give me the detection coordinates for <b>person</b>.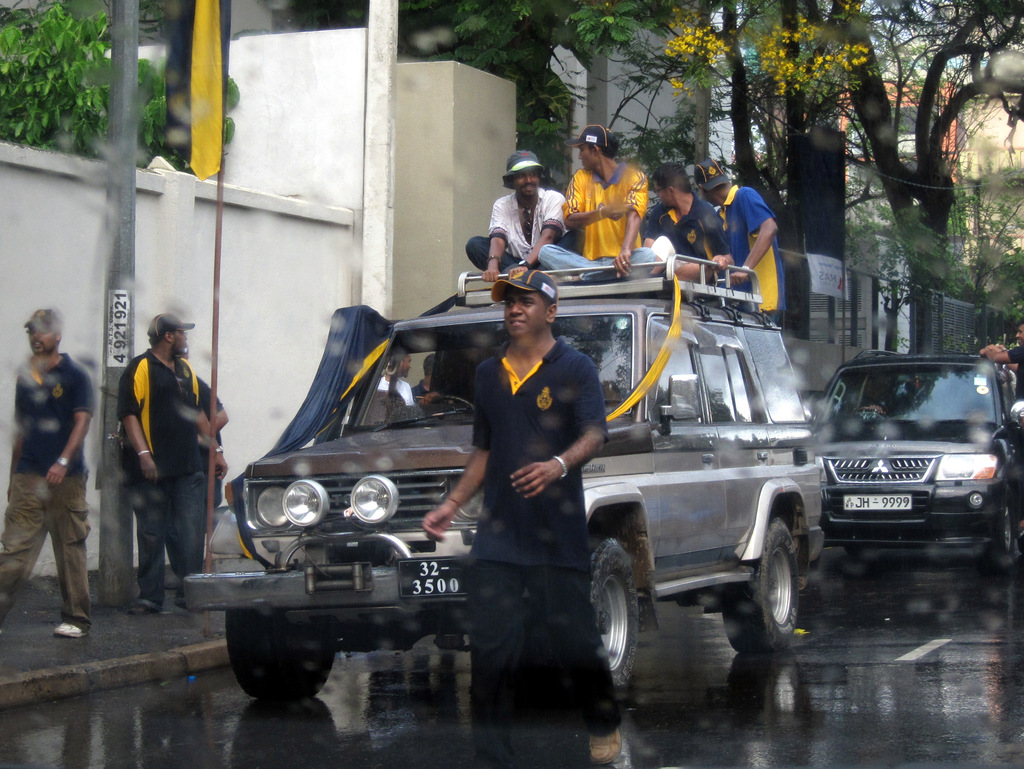
Rect(0, 304, 100, 638).
